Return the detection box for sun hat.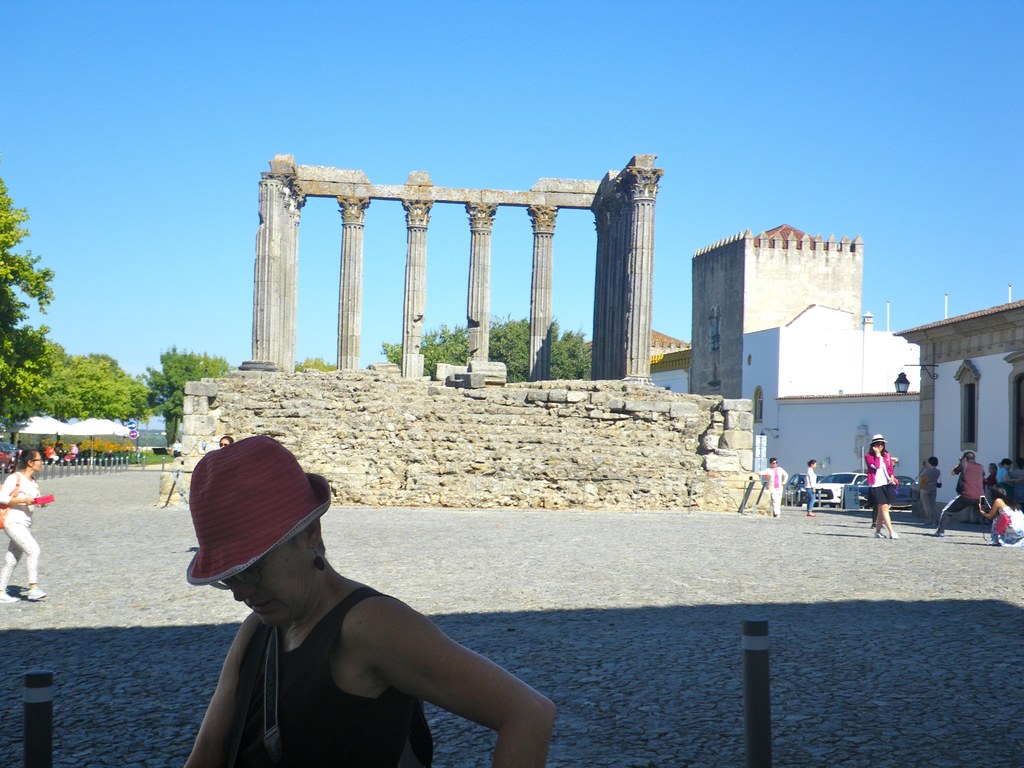
box=[182, 436, 333, 600].
